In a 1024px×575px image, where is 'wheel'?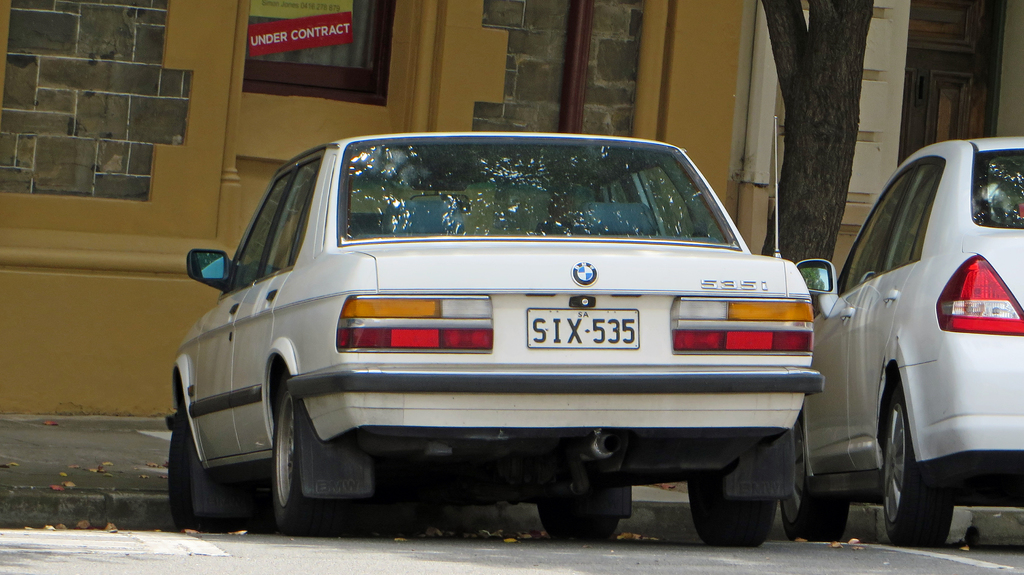
x1=769, y1=416, x2=862, y2=539.
